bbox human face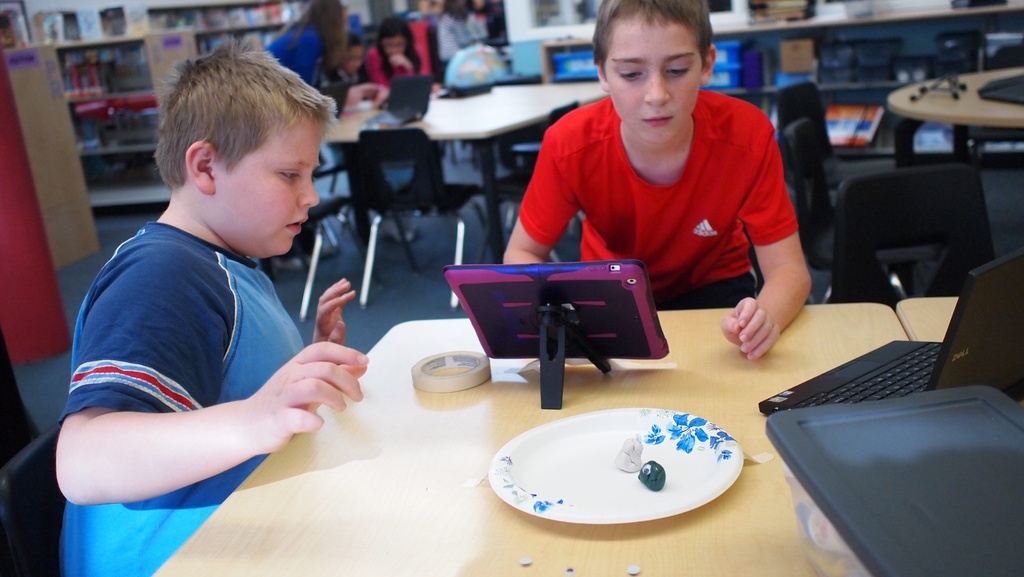
383 35 414 59
